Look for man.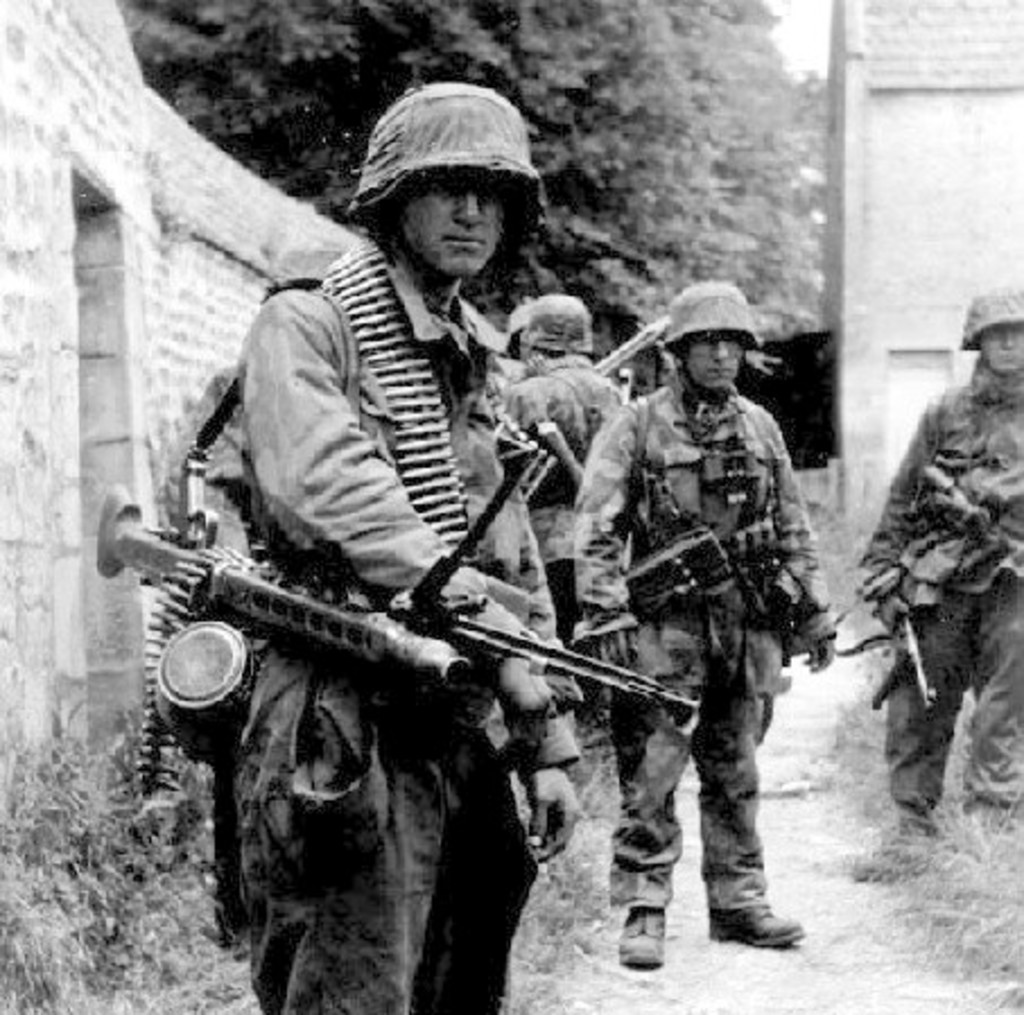
Found: box=[852, 283, 1022, 848].
